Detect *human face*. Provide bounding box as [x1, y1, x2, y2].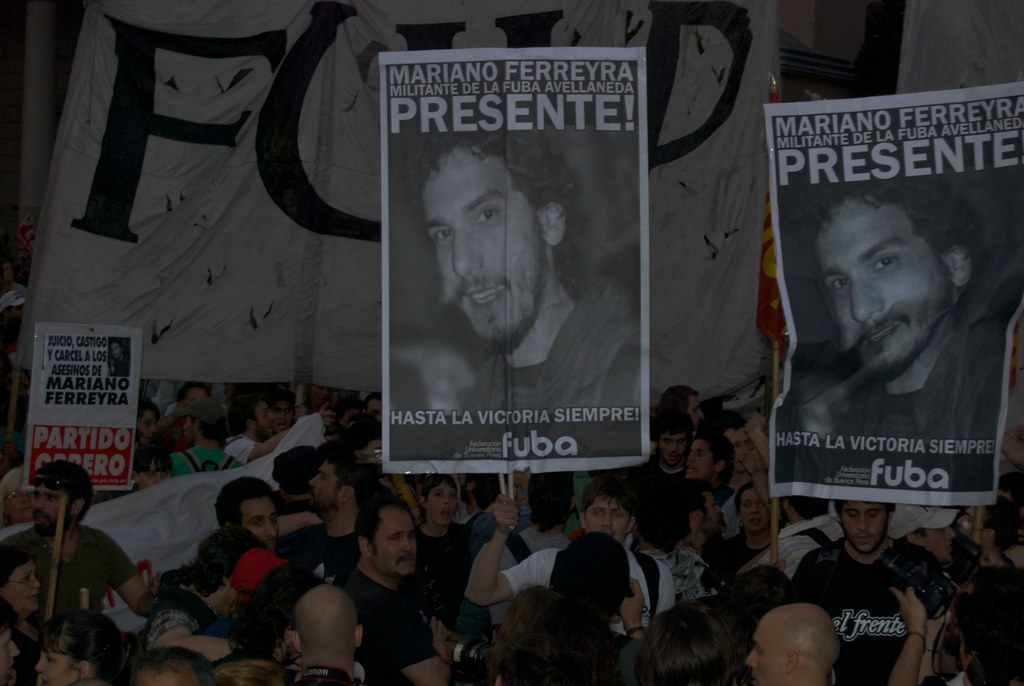
[702, 493, 724, 535].
